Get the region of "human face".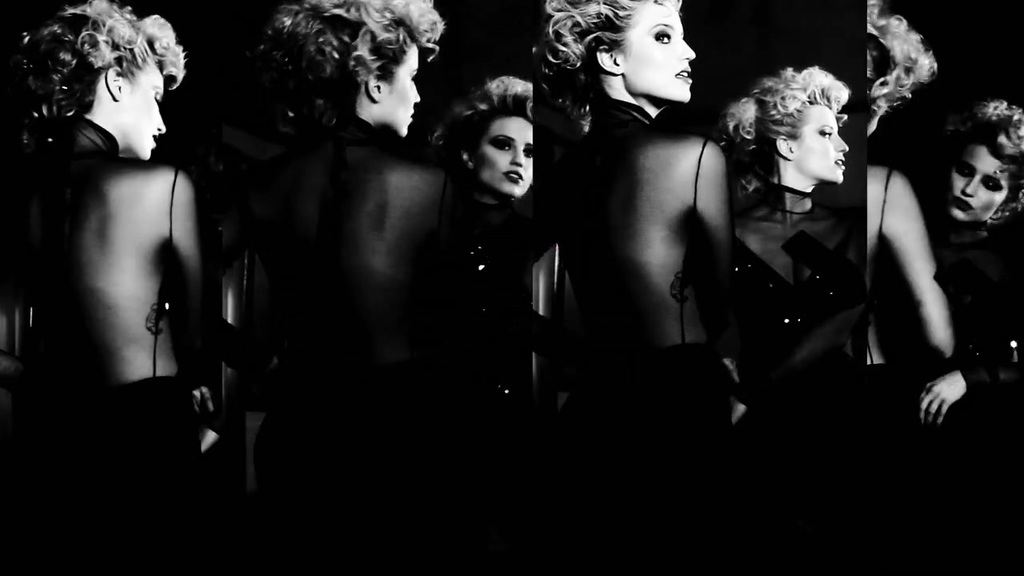
bbox=(955, 137, 1008, 214).
